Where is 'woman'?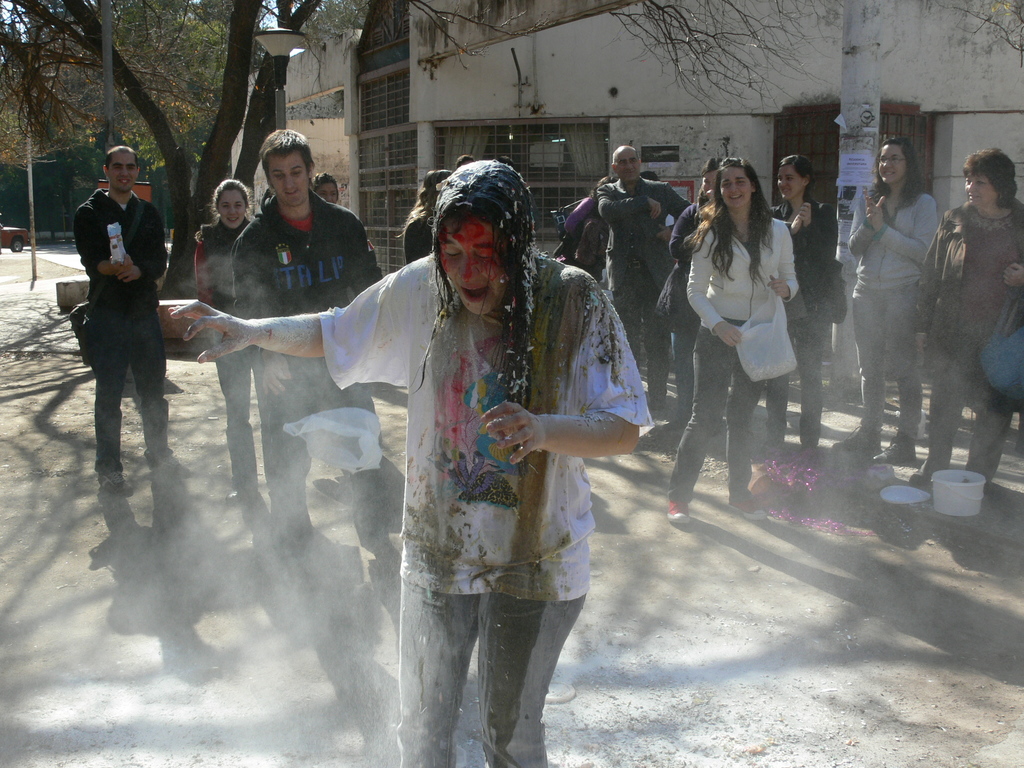
select_region(310, 172, 340, 204).
